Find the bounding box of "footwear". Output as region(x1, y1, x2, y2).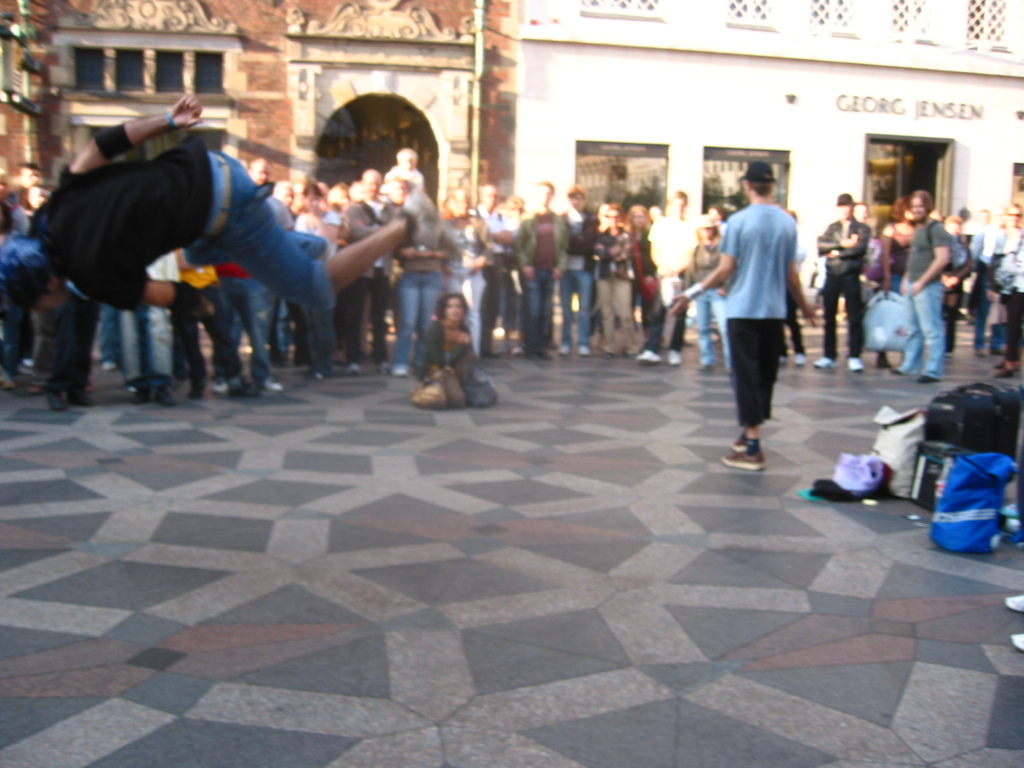
region(579, 346, 590, 353).
